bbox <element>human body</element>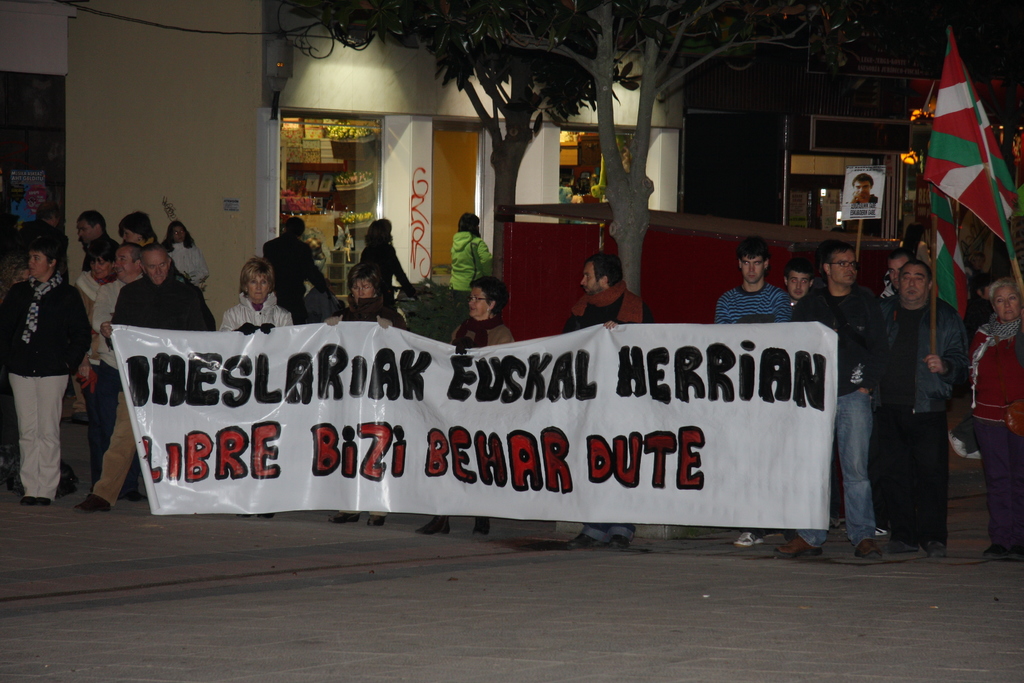
box(452, 213, 488, 306)
